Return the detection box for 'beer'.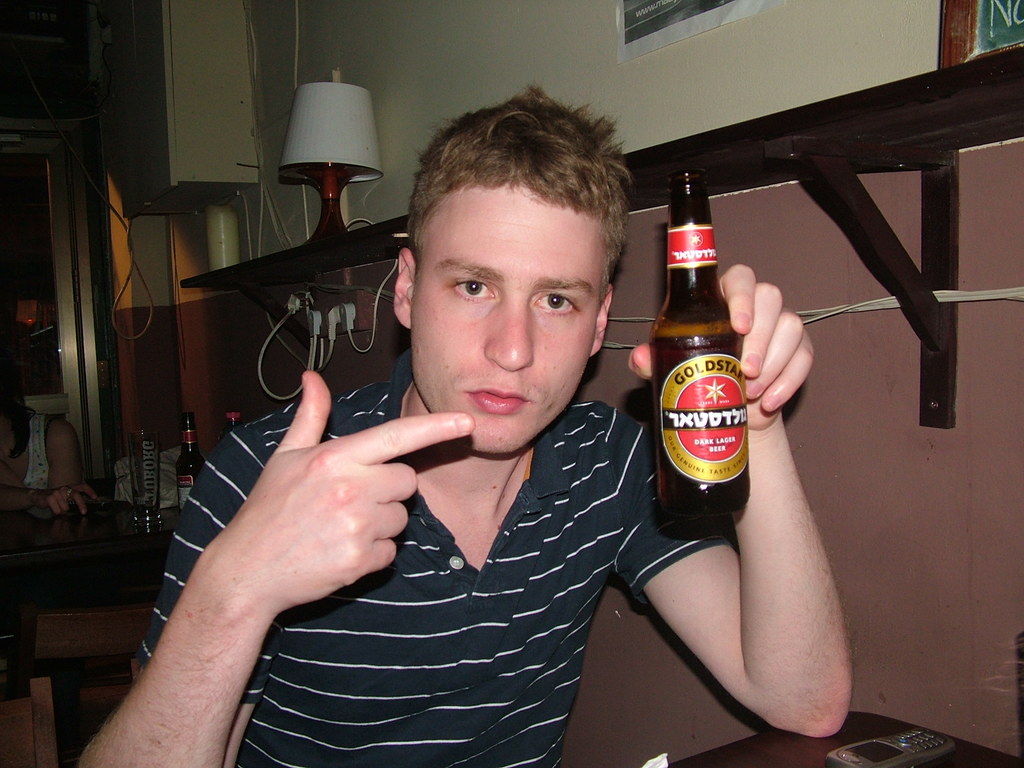
641,184,759,527.
